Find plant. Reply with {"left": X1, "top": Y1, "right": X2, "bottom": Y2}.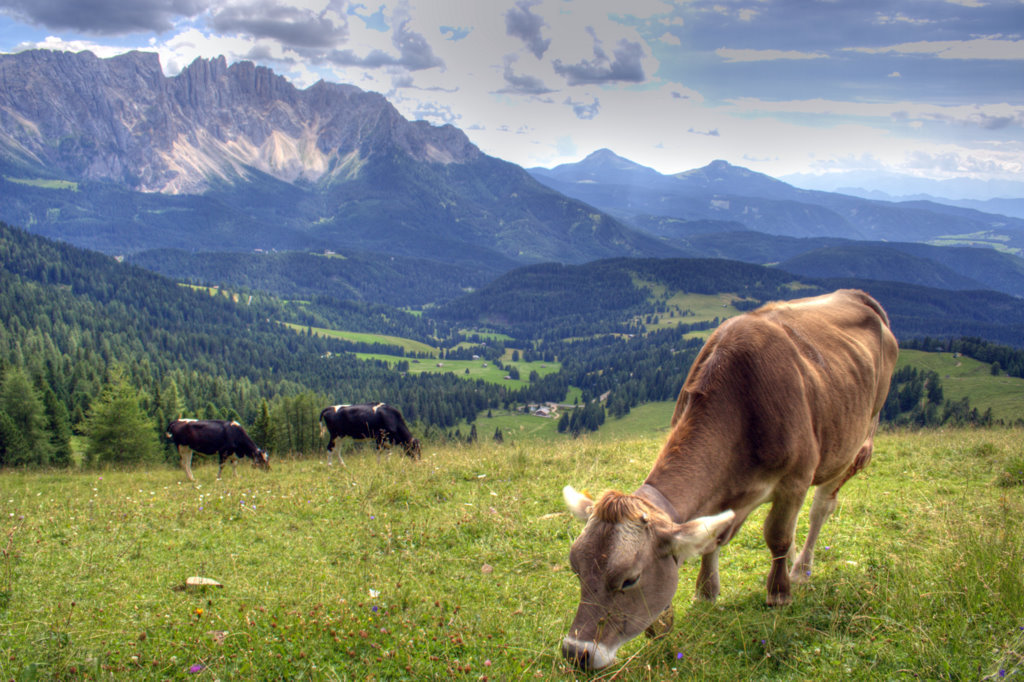
{"left": 871, "top": 368, "right": 1023, "bottom": 457}.
